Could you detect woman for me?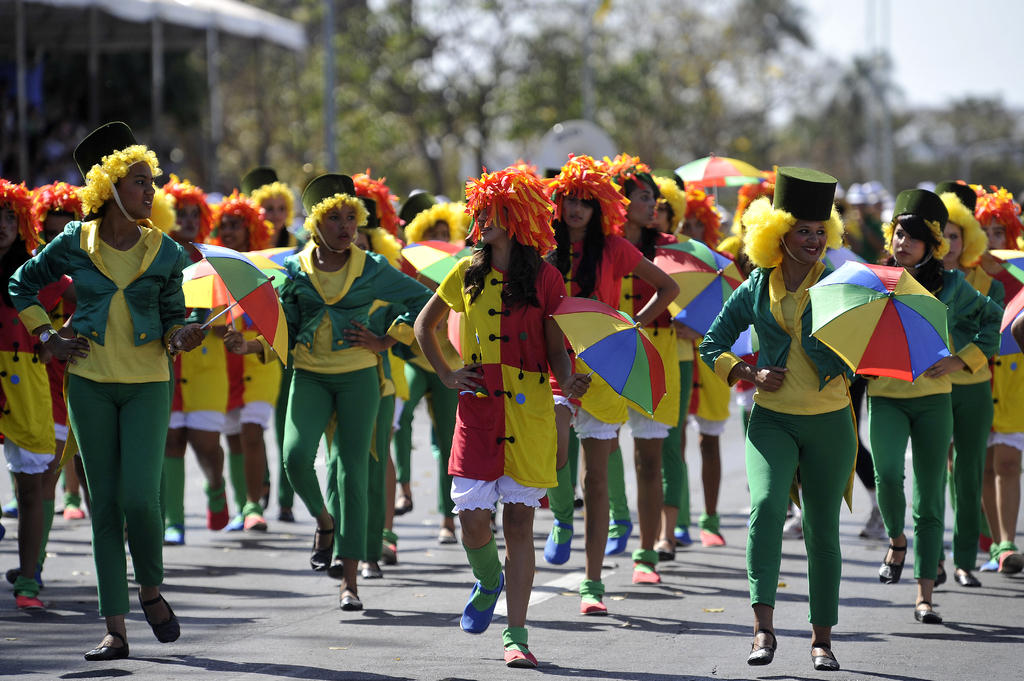
Detection result: {"x1": 383, "y1": 187, "x2": 469, "y2": 249}.
